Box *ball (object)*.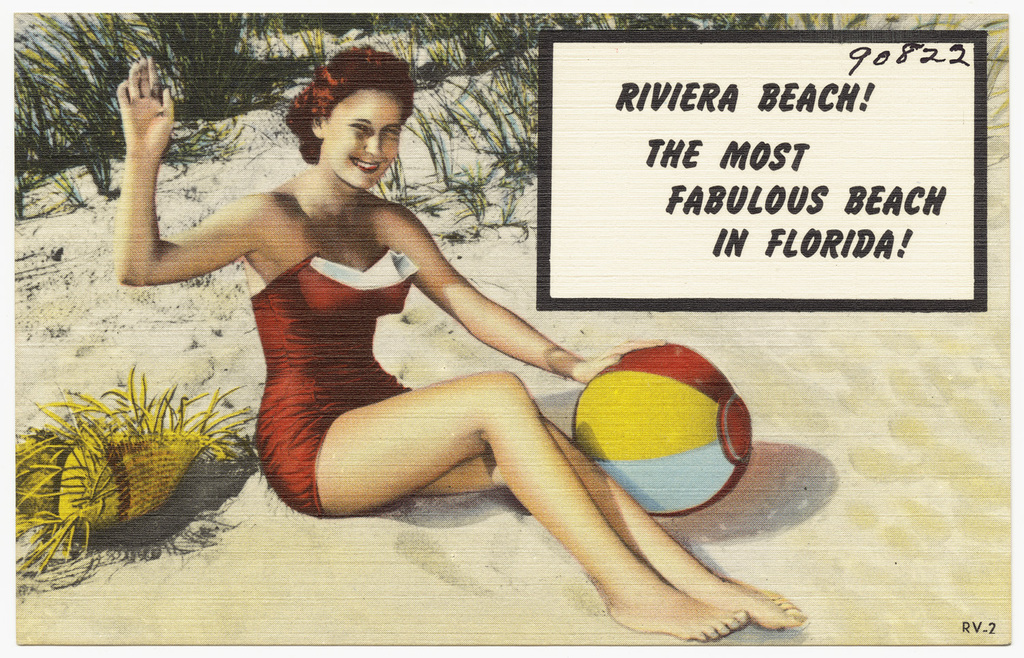
pyautogui.locateOnScreen(575, 339, 752, 517).
